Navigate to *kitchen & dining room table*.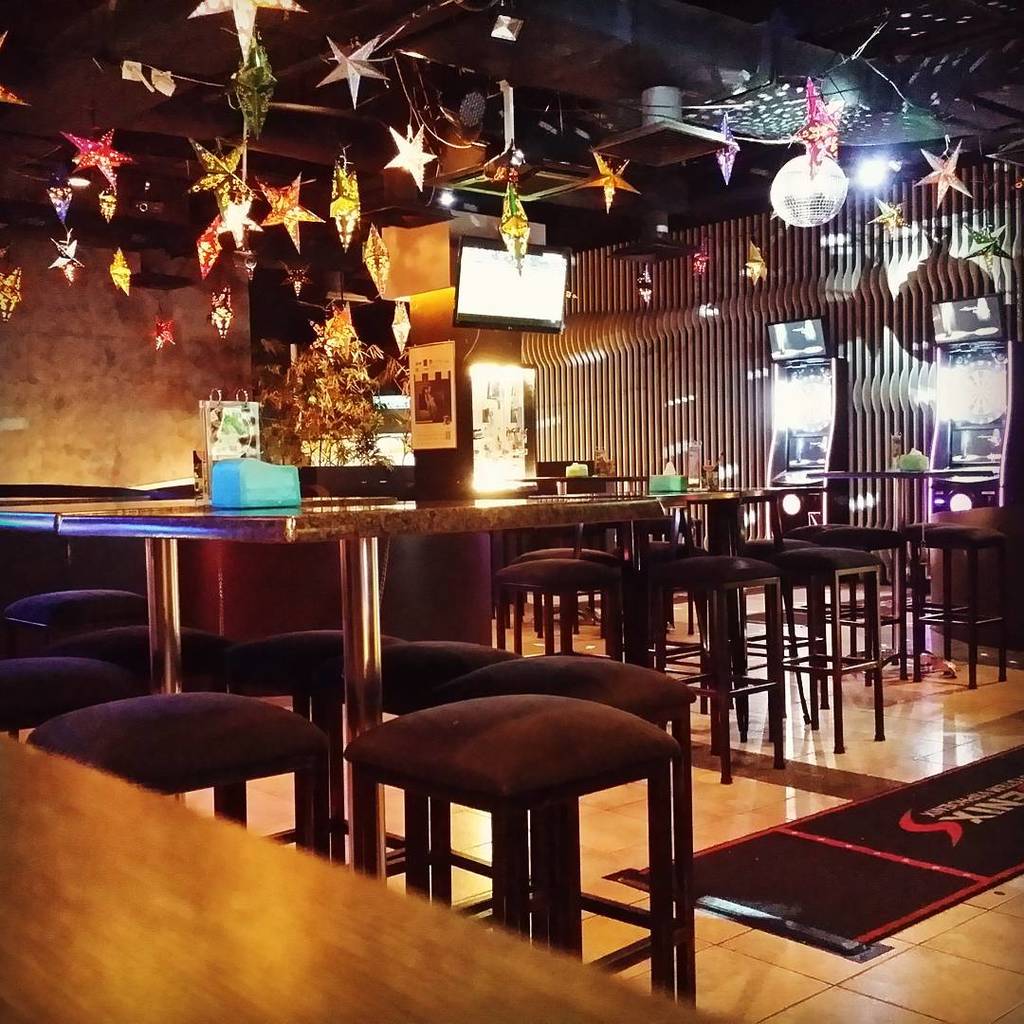
Navigation target: (left=16, top=481, right=700, bottom=1015).
